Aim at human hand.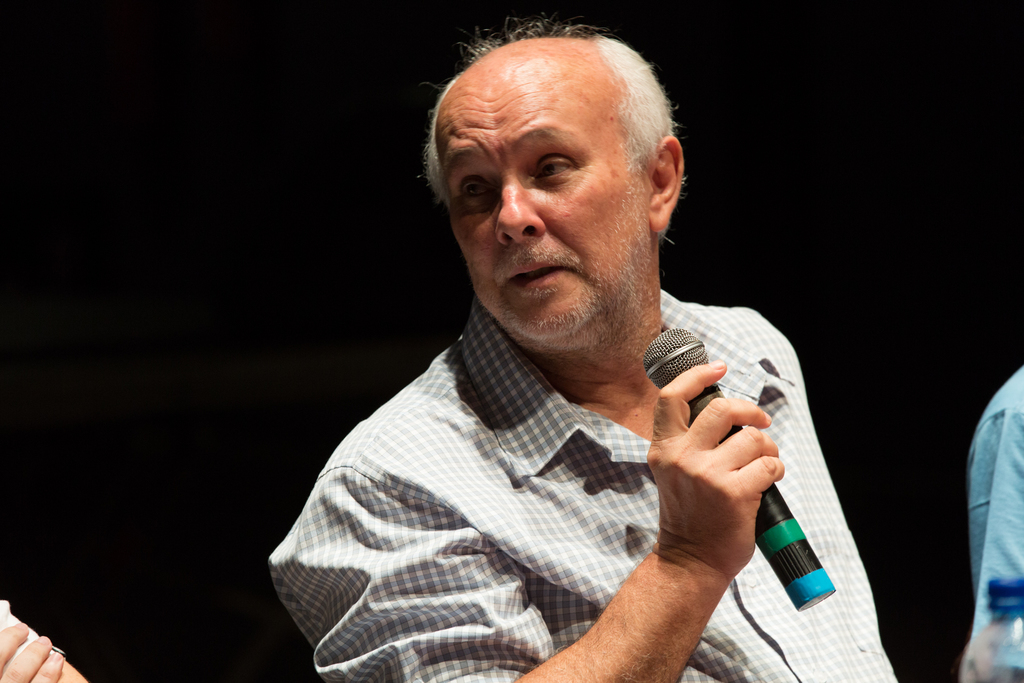
Aimed at 620, 370, 781, 595.
